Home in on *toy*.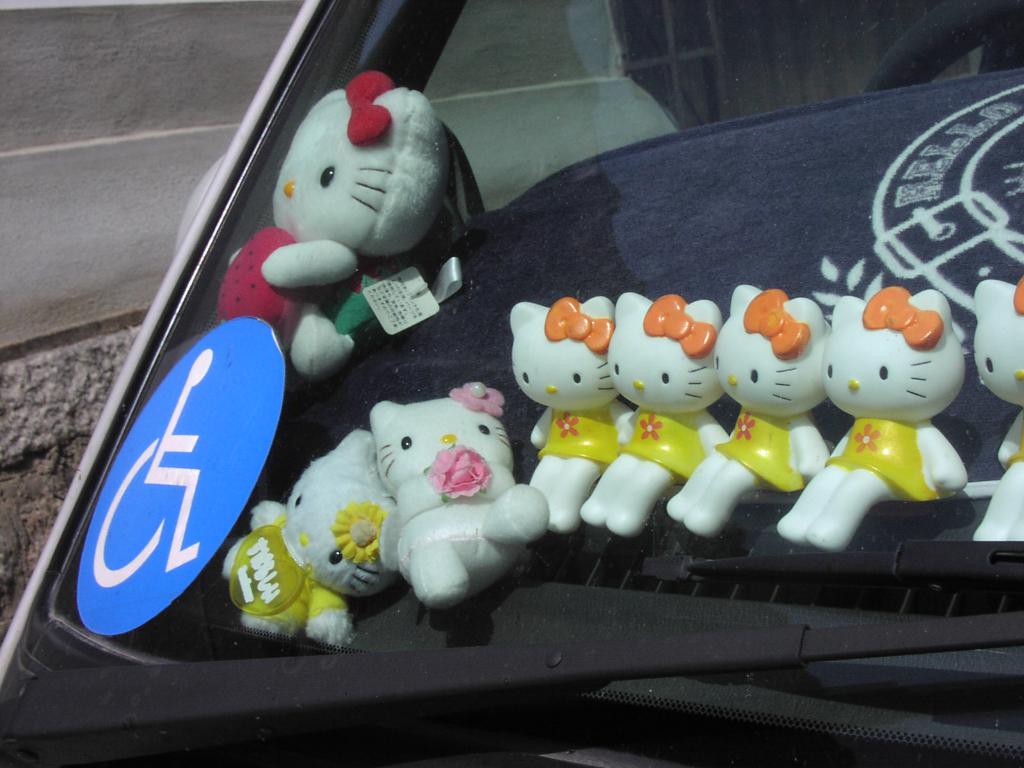
Homed in at x1=369, y1=380, x2=548, y2=607.
